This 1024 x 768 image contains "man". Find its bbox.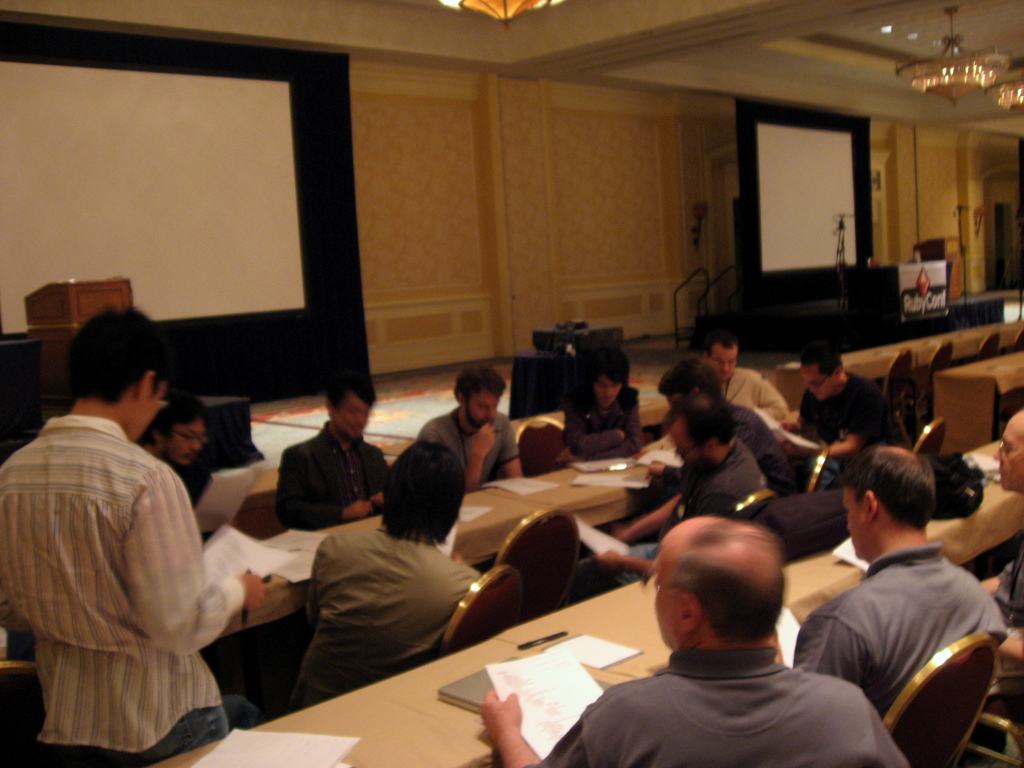
rect(131, 397, 216, 471).
